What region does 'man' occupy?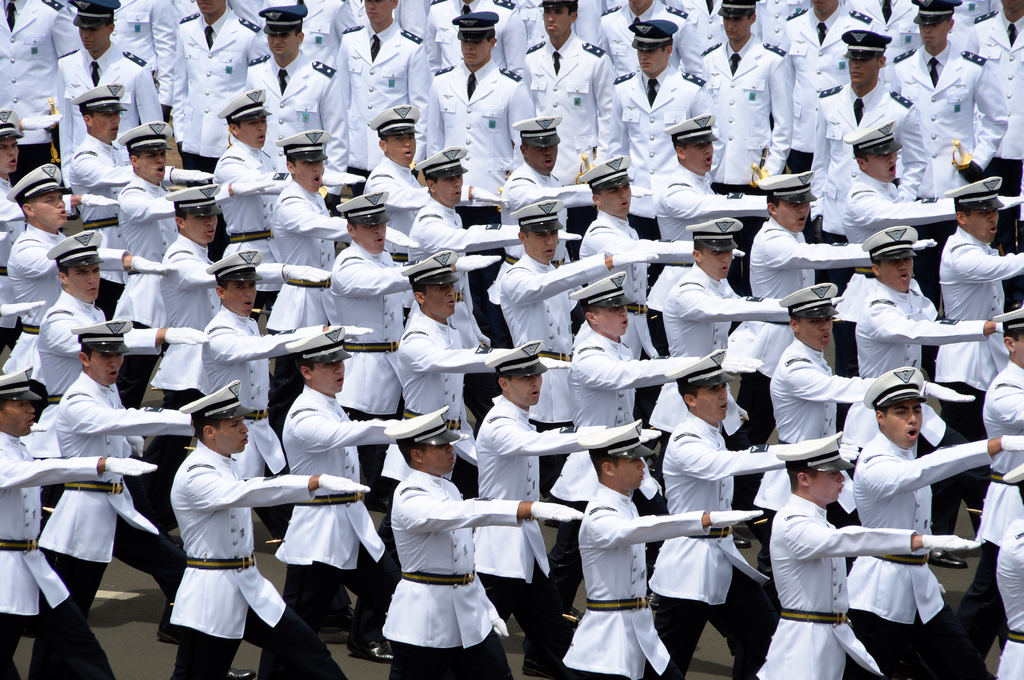
(left=58, top=329, right=188, bottom=679).
